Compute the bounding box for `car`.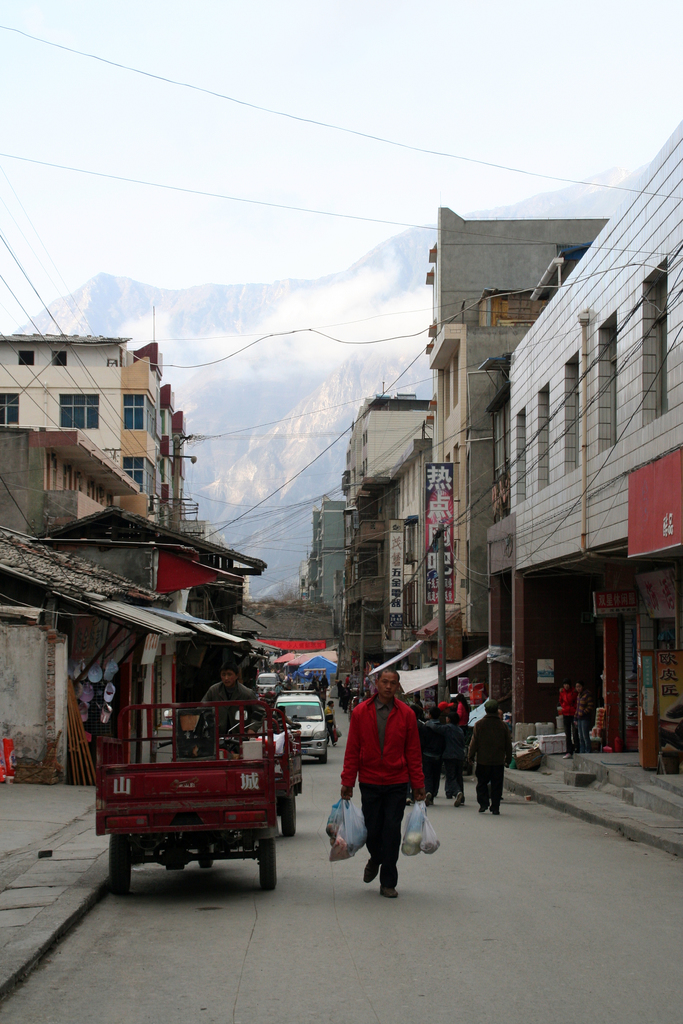
269:696:331:764.
